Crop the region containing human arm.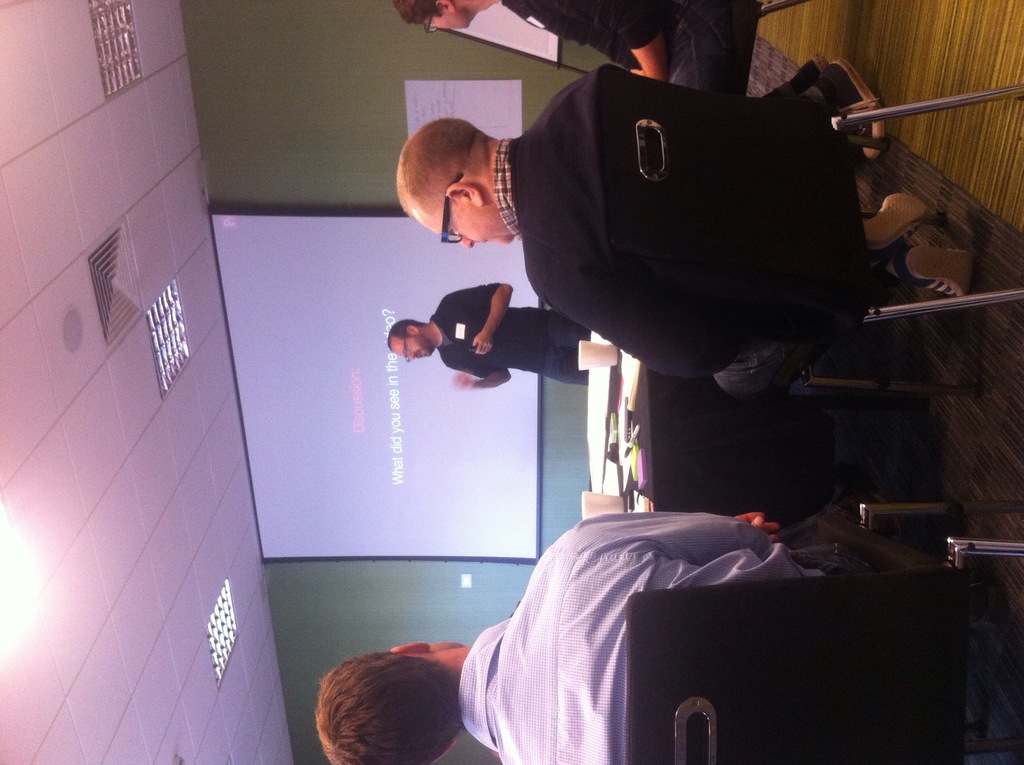
Crop region: [528, 242, 780, 395].
